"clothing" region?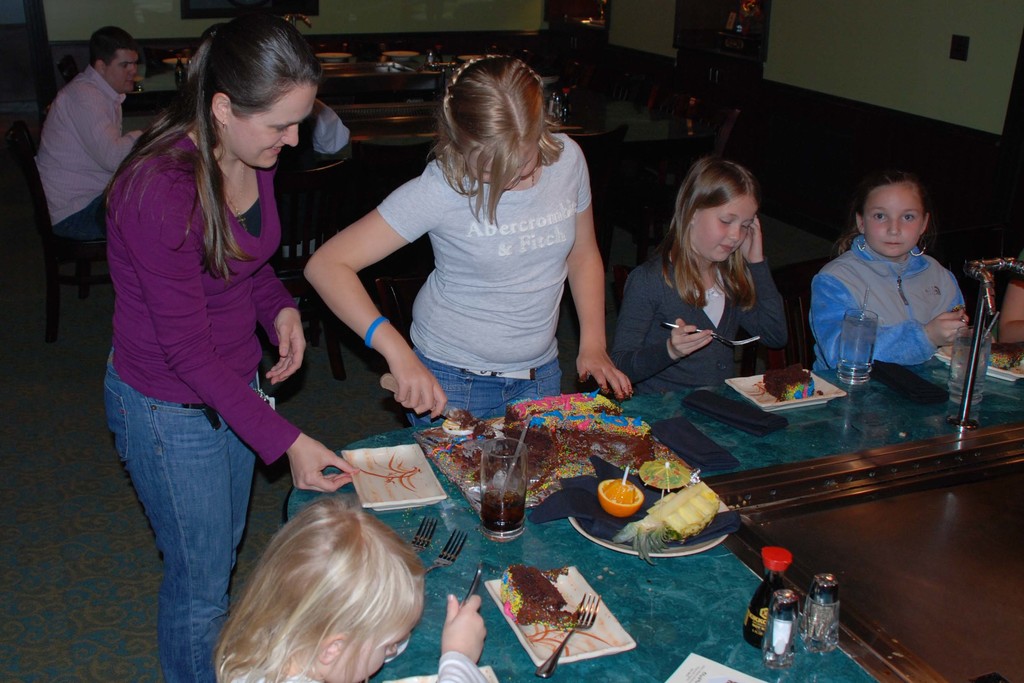
[x1=793, y1=233, x2=992, y2=379]
